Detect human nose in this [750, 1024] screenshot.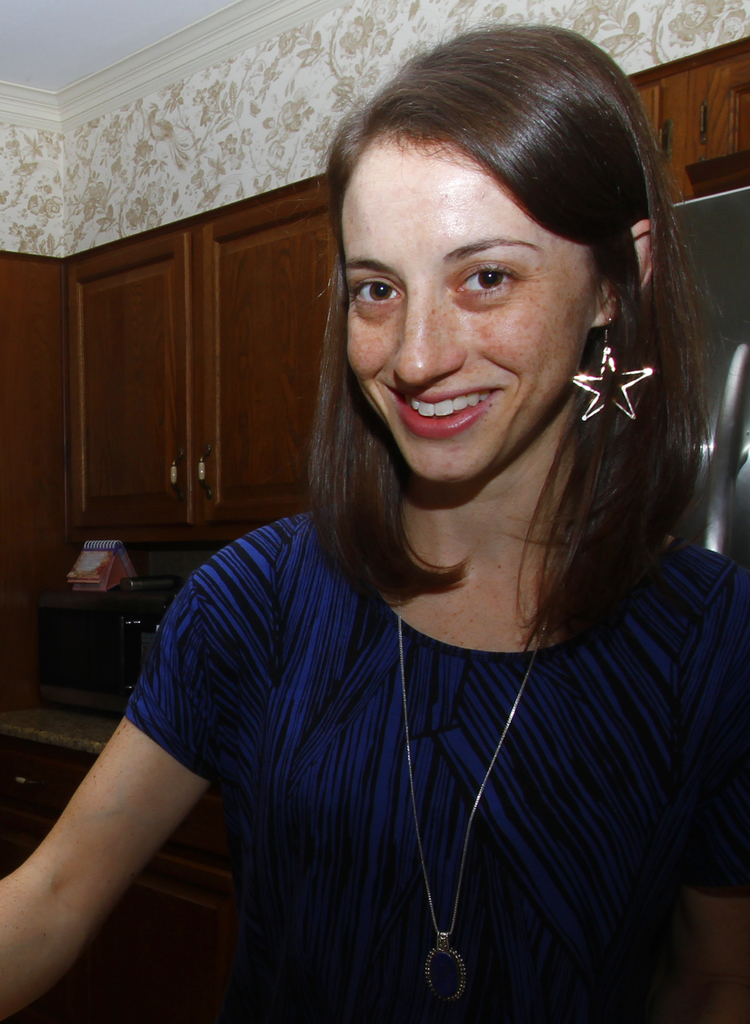
Detection: left=392, top=278, right=467, bottom=382.
